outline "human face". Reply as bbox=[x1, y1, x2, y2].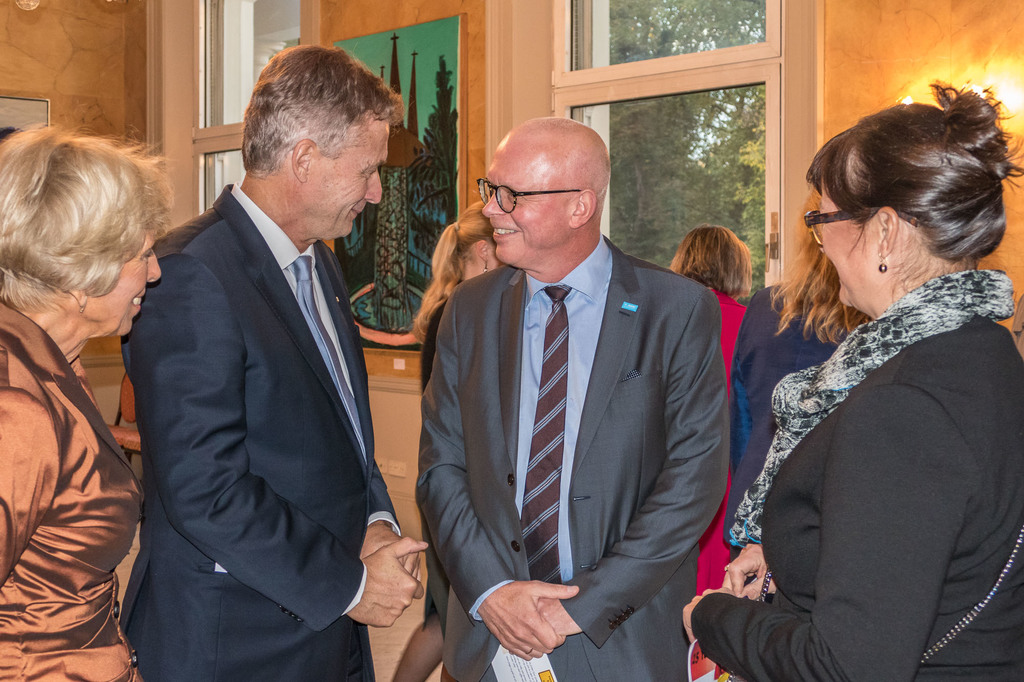
bbox=[302, 121, 388, 241].
